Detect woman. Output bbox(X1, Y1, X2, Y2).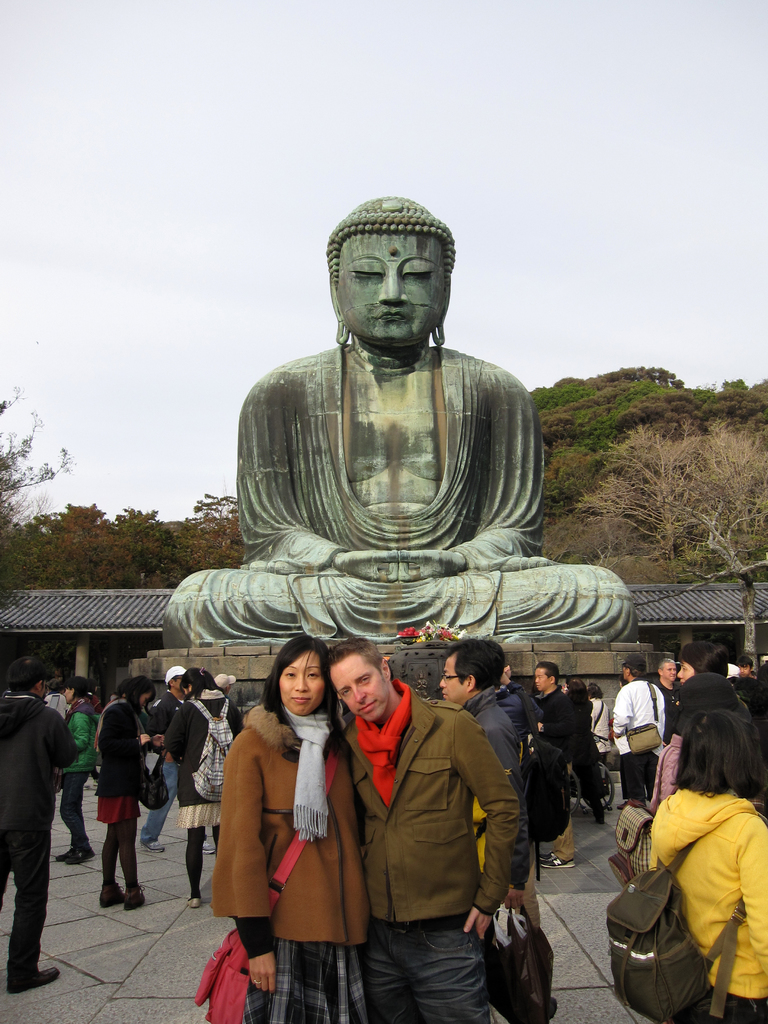
bbox(211, 615, 376, 1003).
